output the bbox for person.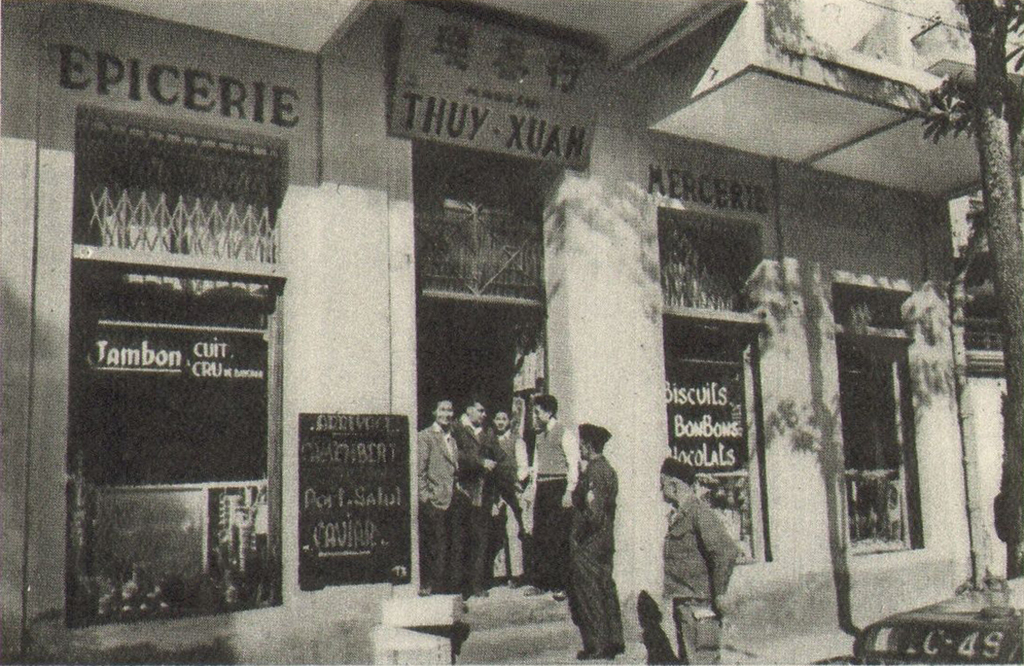
bbox=[528, 387, 585, 598].
